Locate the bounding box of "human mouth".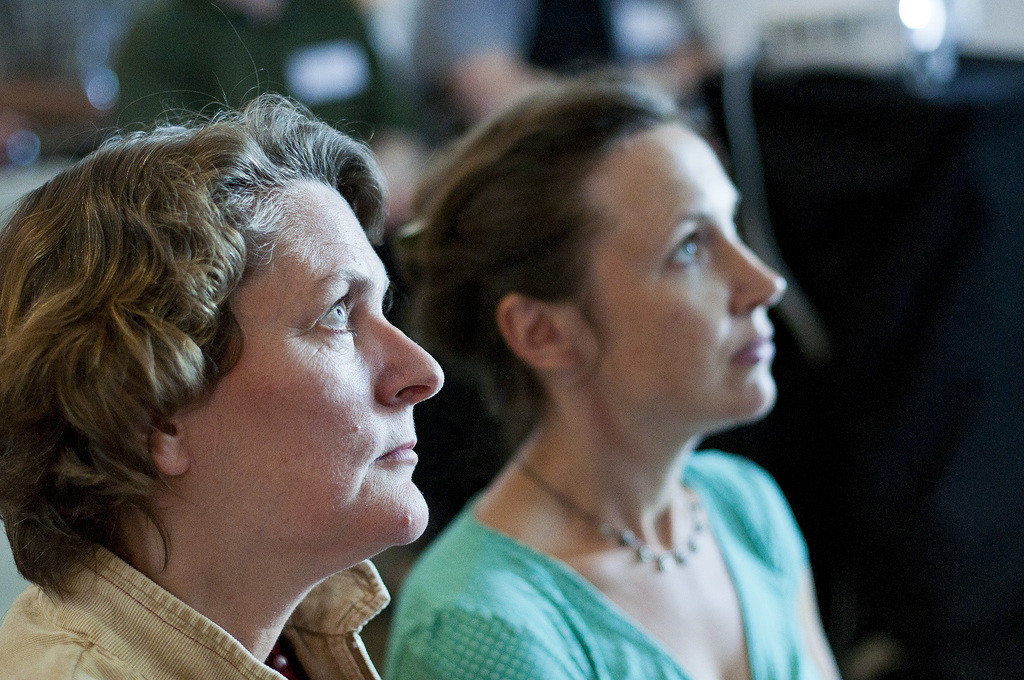
Bounding box: 374/439/420/463.
